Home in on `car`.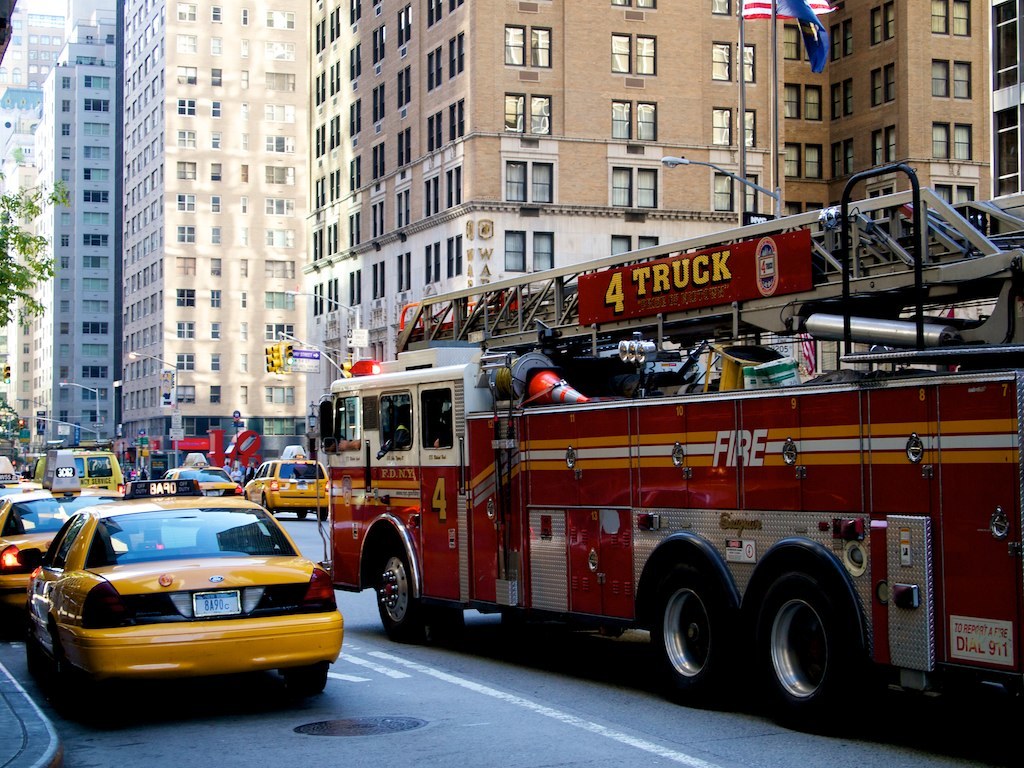
Homed in at region(243, 444, 329, 522).
